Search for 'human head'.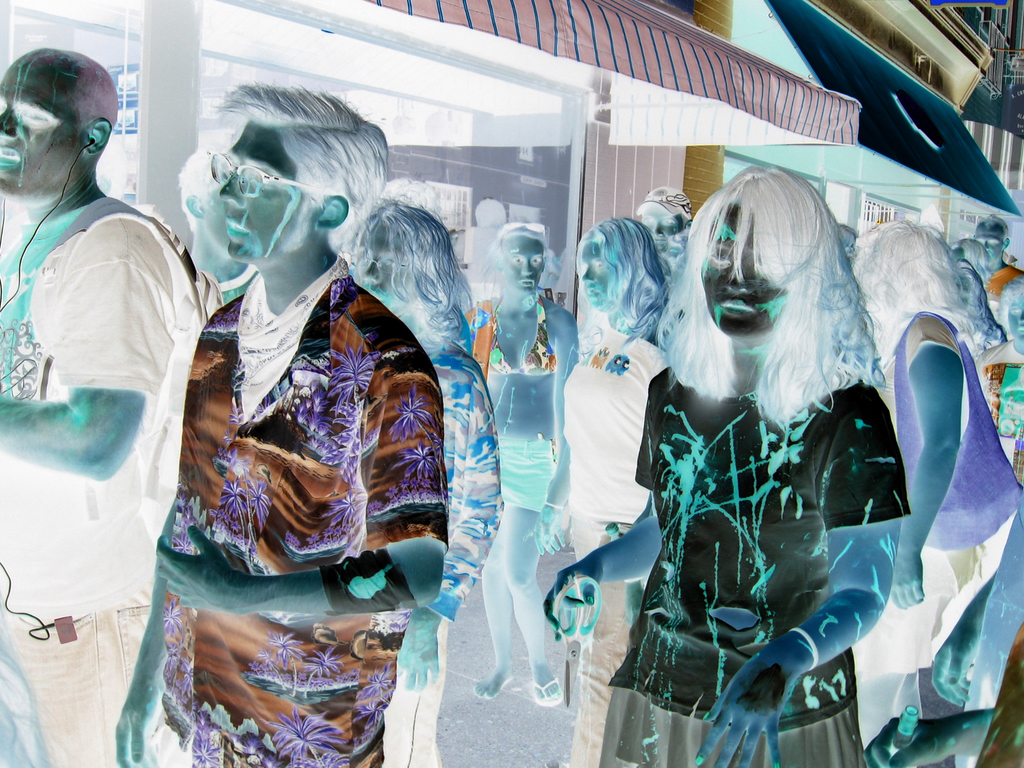
Found at {"x1": 173, "y1": 148, "x2": 237, "y2": 268}.
